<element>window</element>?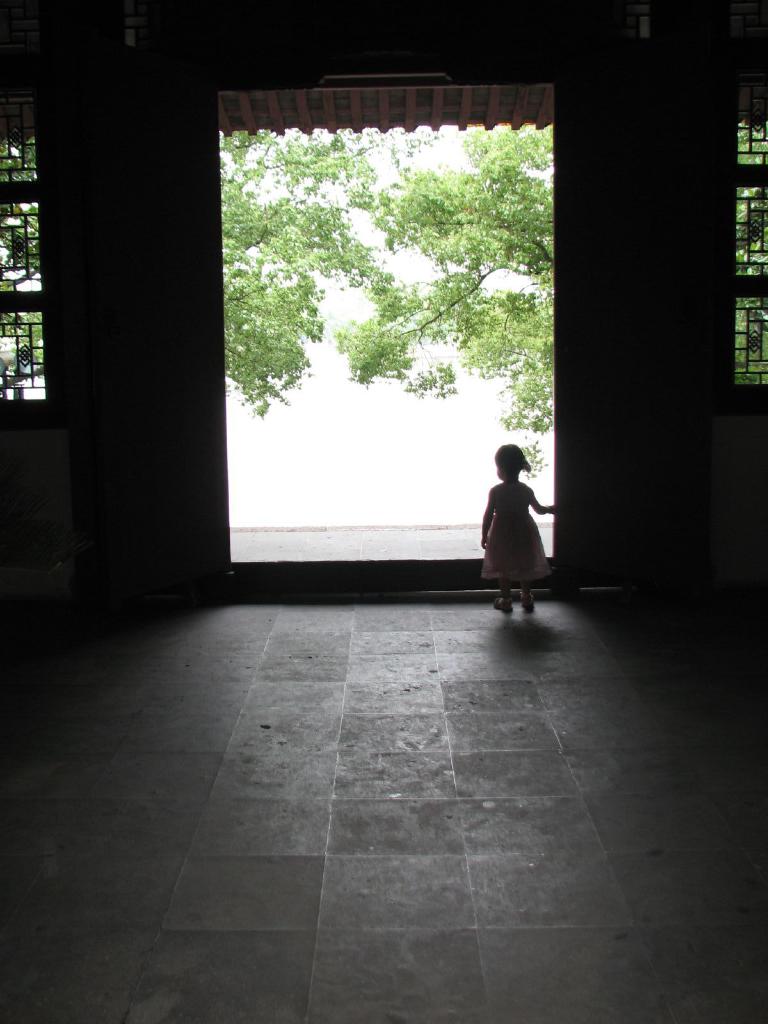
<box>0,80,52,400</box>
